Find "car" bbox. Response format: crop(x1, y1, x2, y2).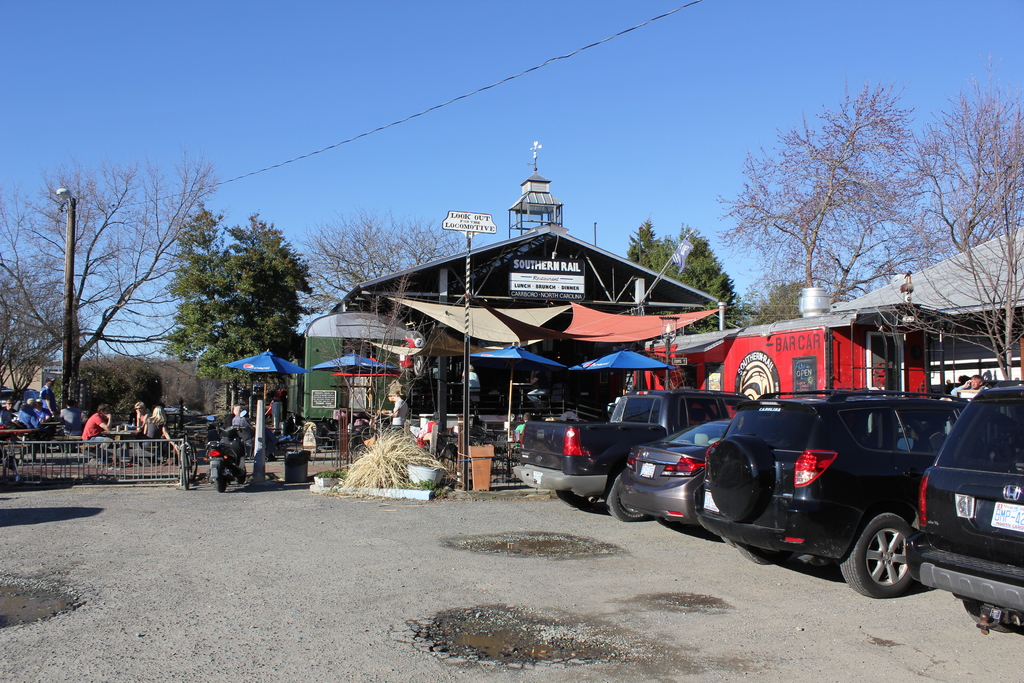
crop(698, 390, 971, 601).
